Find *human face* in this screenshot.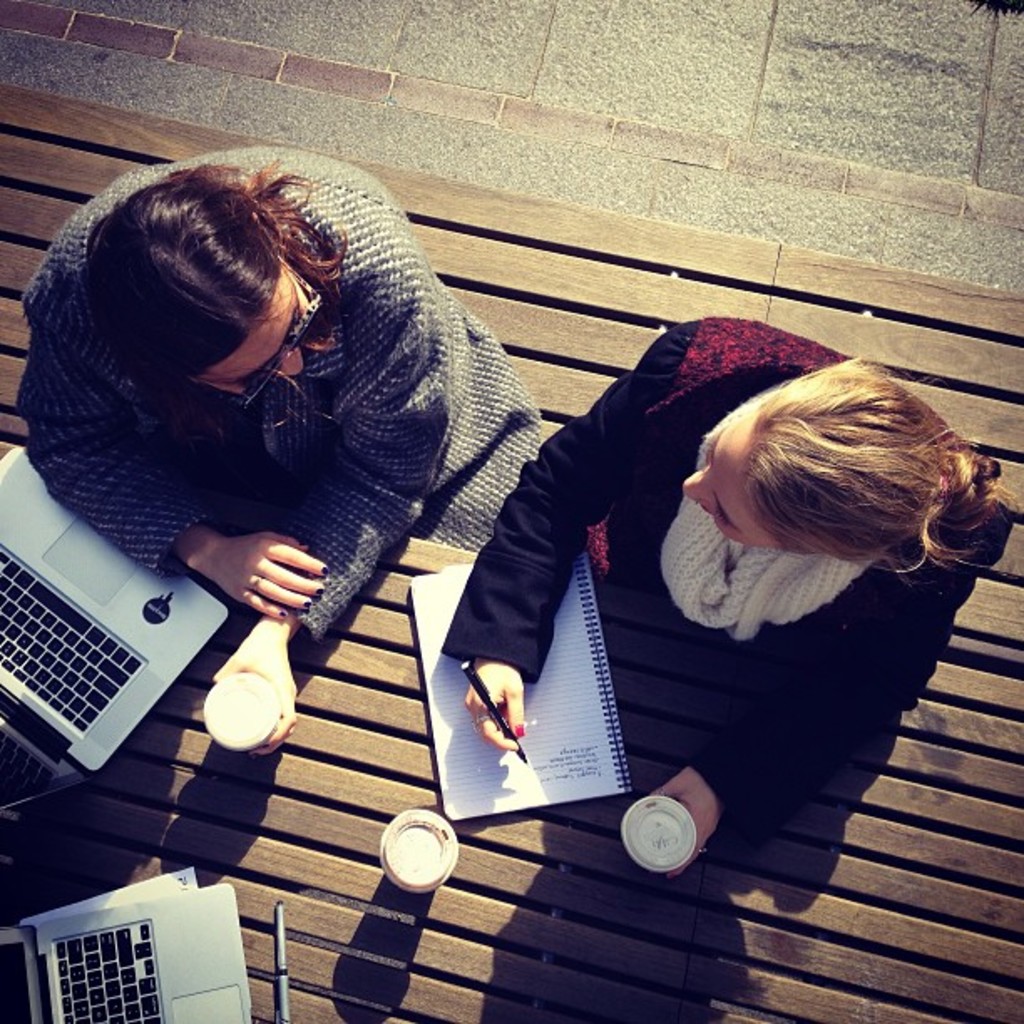
The bounding box for *human face* is [187, 259, 296, 402].
